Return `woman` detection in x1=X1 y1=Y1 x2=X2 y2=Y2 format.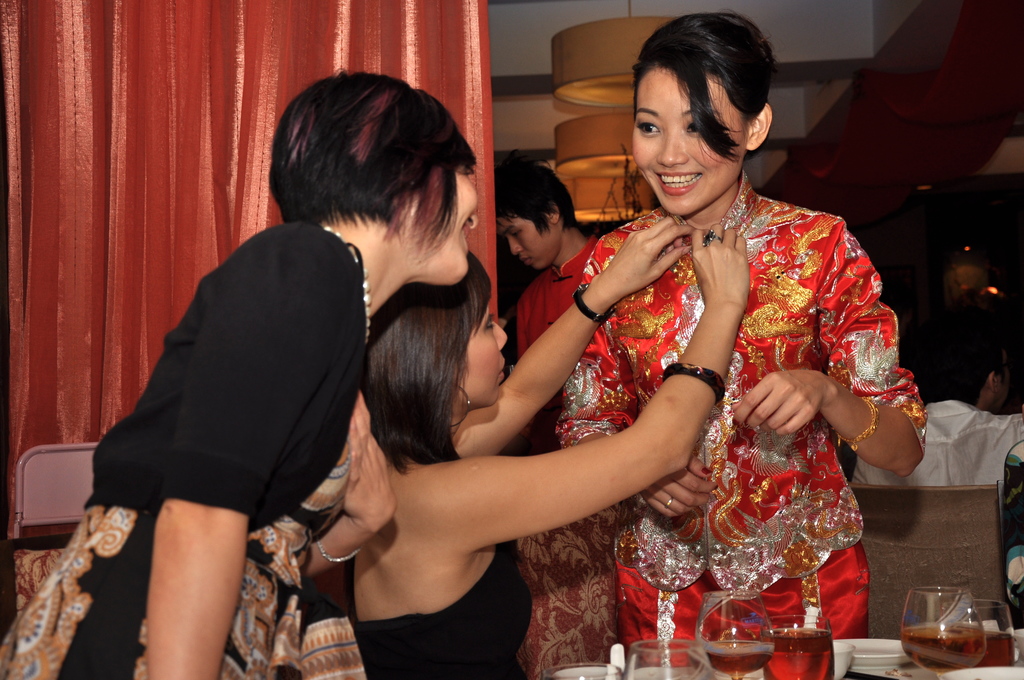
x1=0 y1=70 x2=477 y2=679.
